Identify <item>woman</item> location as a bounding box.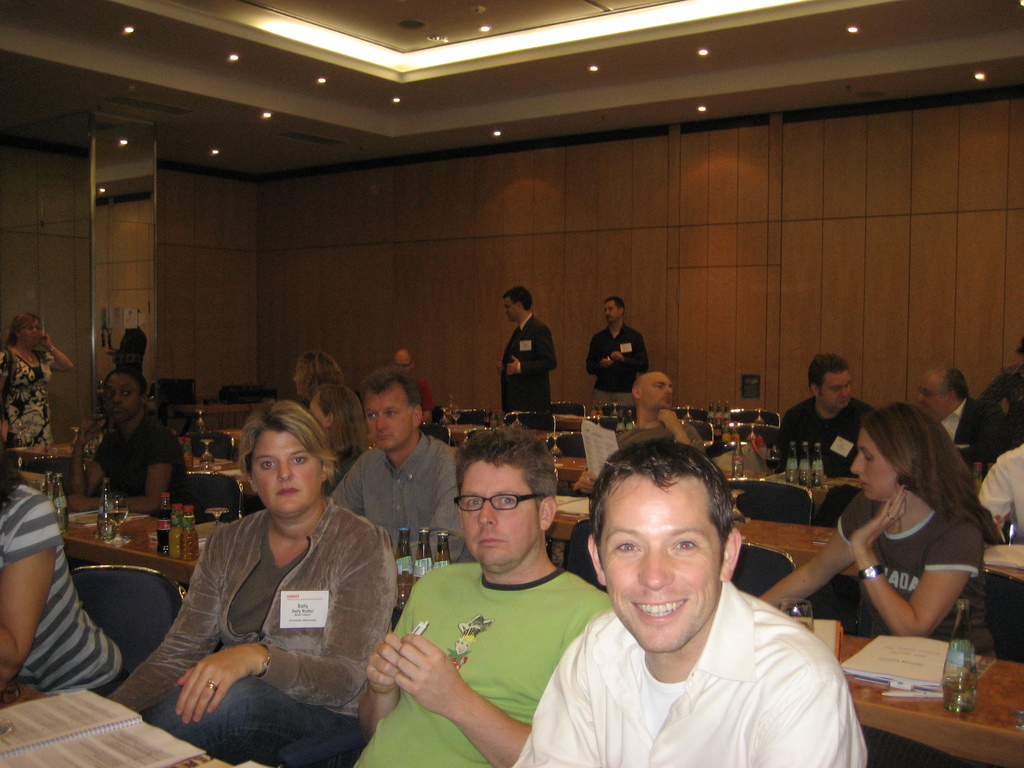
box=[0, 309, 72, 457].
